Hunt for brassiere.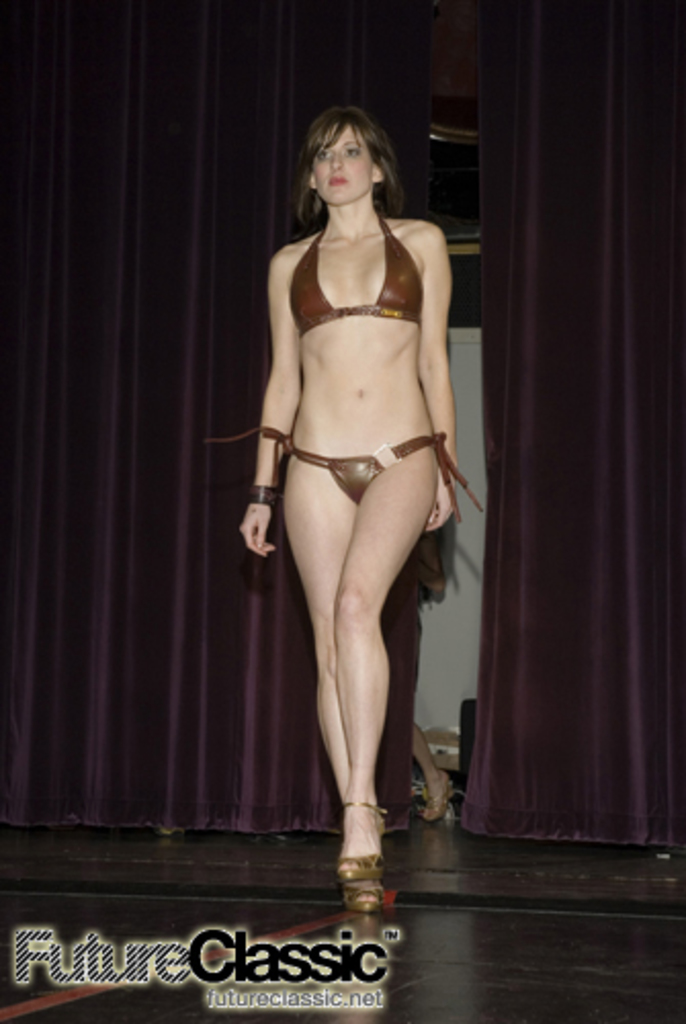
Hunted down at 285:182:426:346.
